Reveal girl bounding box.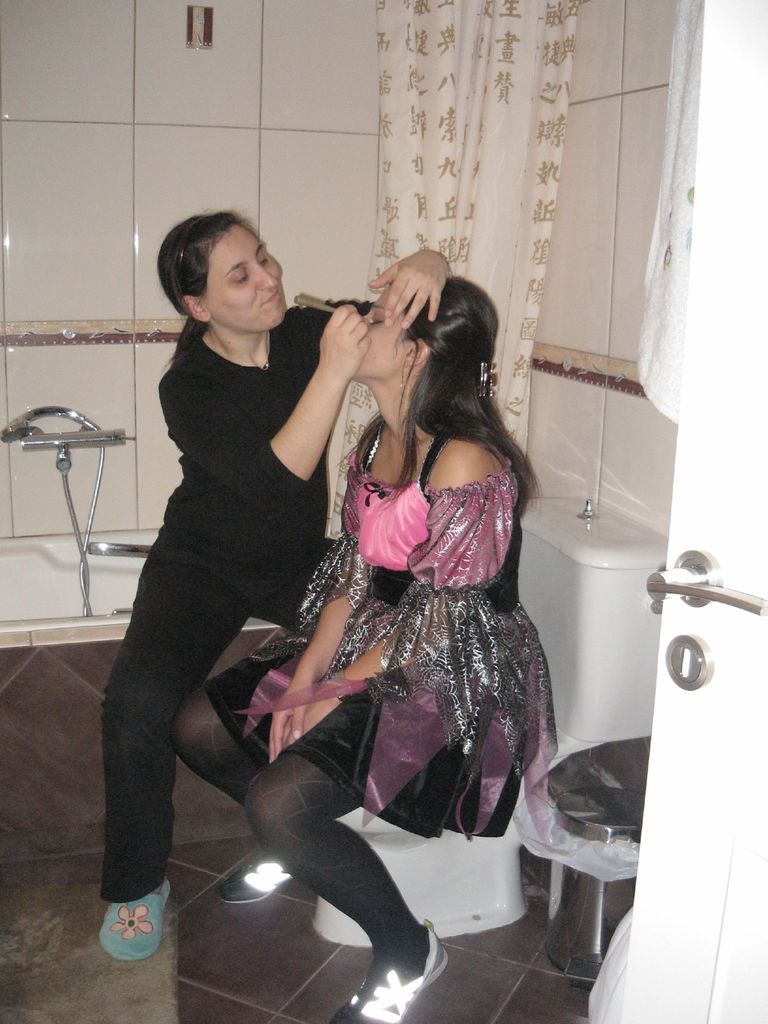
Revealed: bbox=(169, 274, 559, 1023).
